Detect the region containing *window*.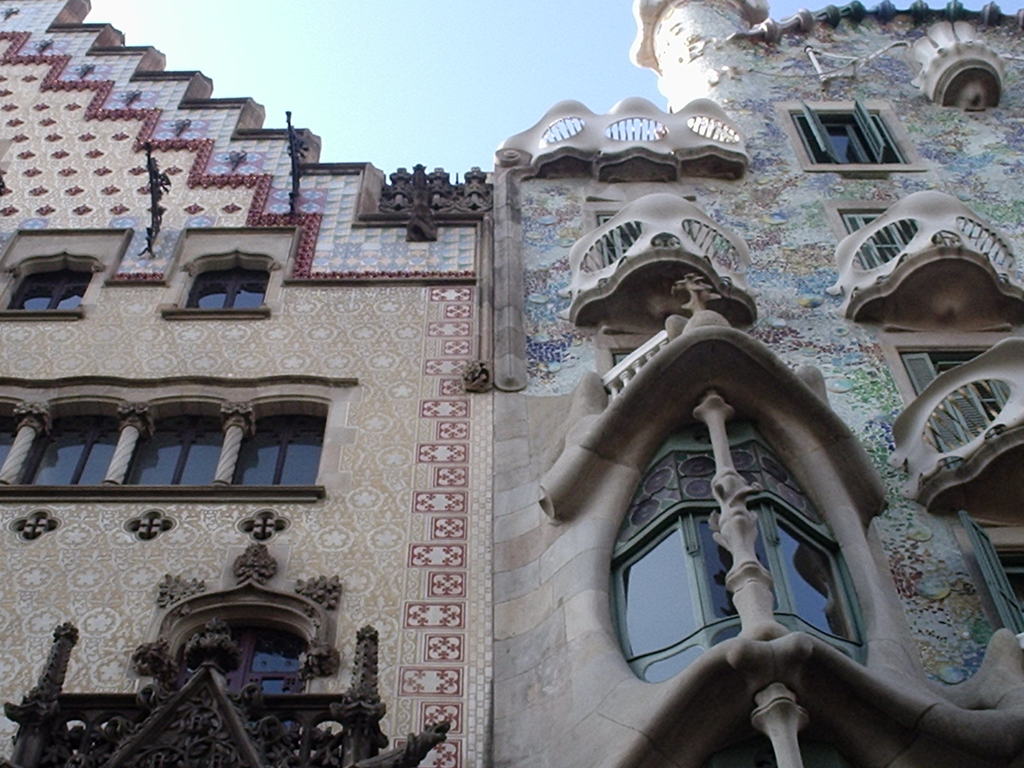
bbox=(826, 203, 921, 270).
